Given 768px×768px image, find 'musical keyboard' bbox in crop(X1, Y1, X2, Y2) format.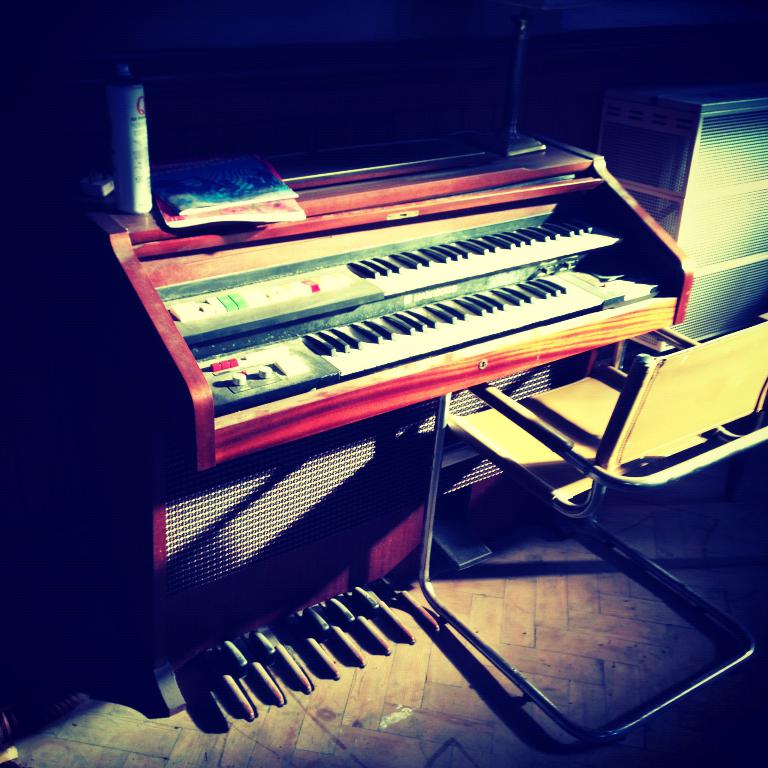
crop(344, 205, 612, 302).
